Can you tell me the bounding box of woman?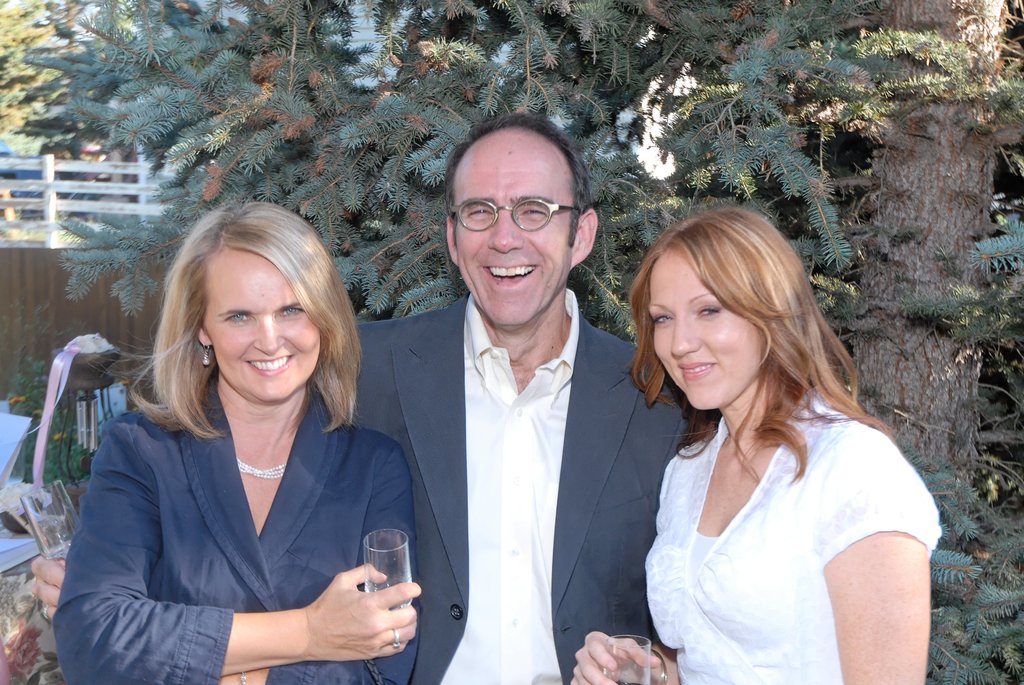
box(569, 203, 943, 684).
